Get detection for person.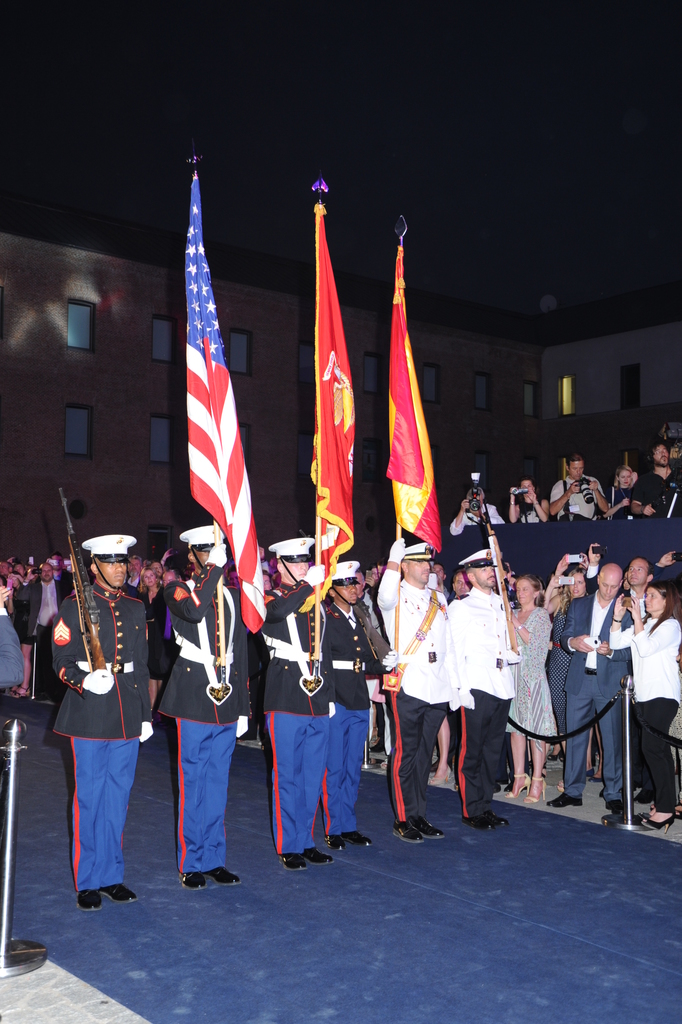
Detection: {"x1": 548, "y1": 453, "x2": 603, "y2": 518}.
